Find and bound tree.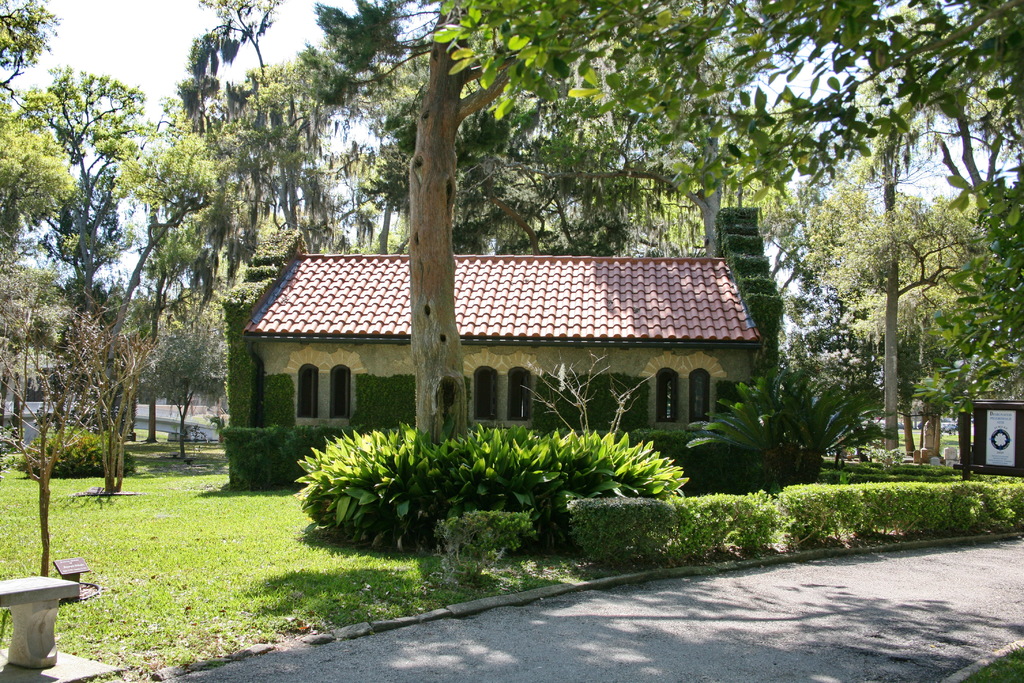
Bound: {"x1": 0, "y1": 251, "x2": 75, "y2": 472}.
